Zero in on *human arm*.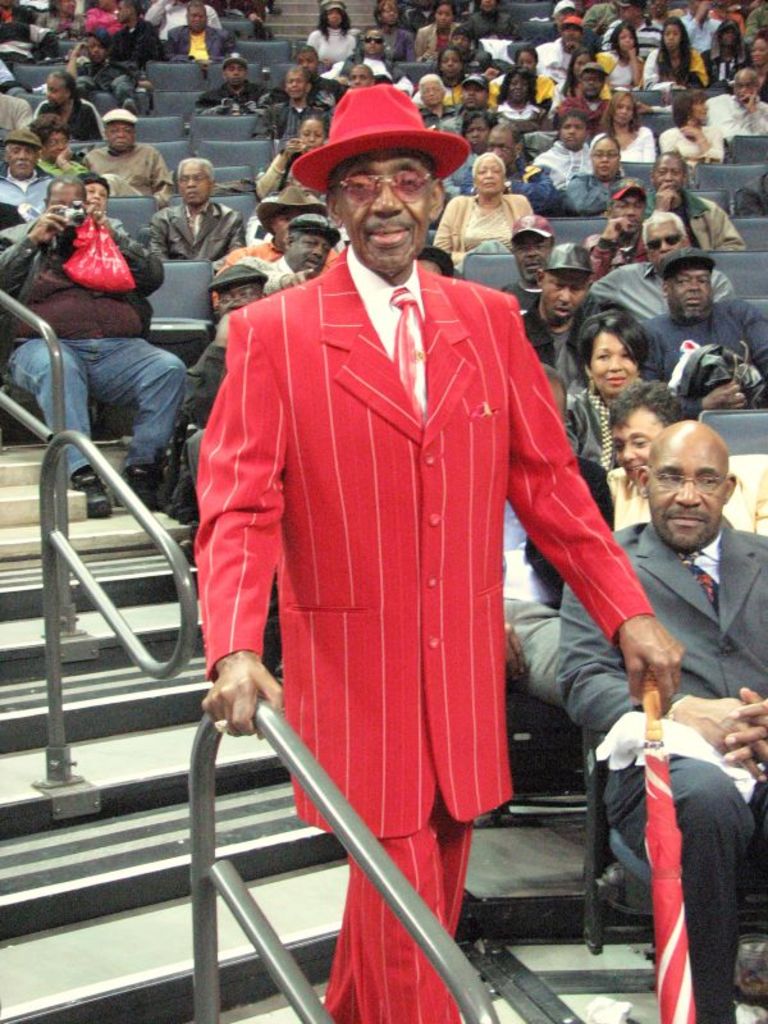
Zeroed in: 163 26 198 65.
